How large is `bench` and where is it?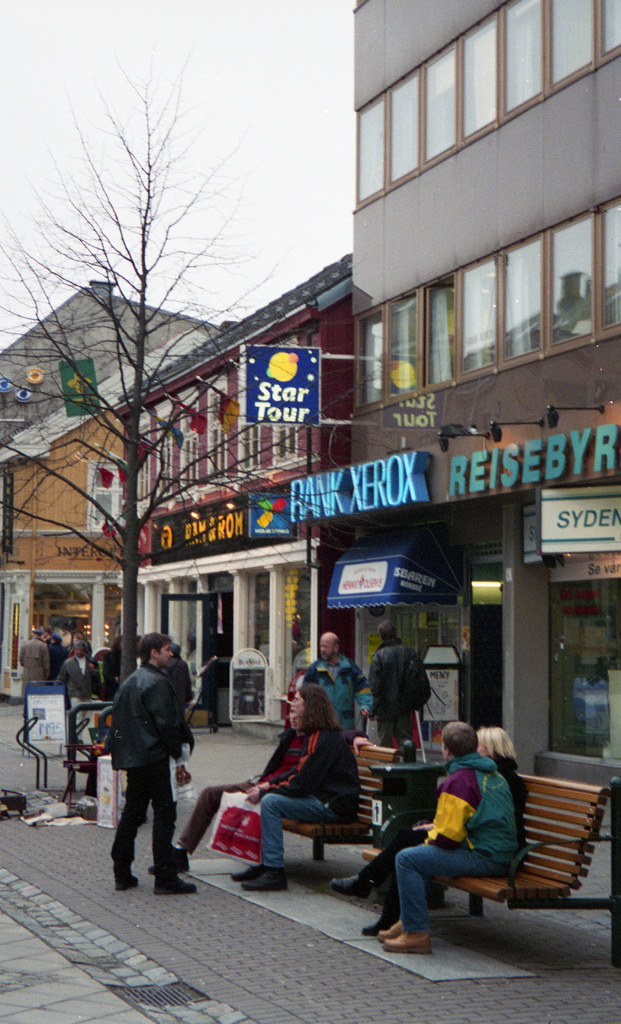
Bounding box: [278,739,417,863].
